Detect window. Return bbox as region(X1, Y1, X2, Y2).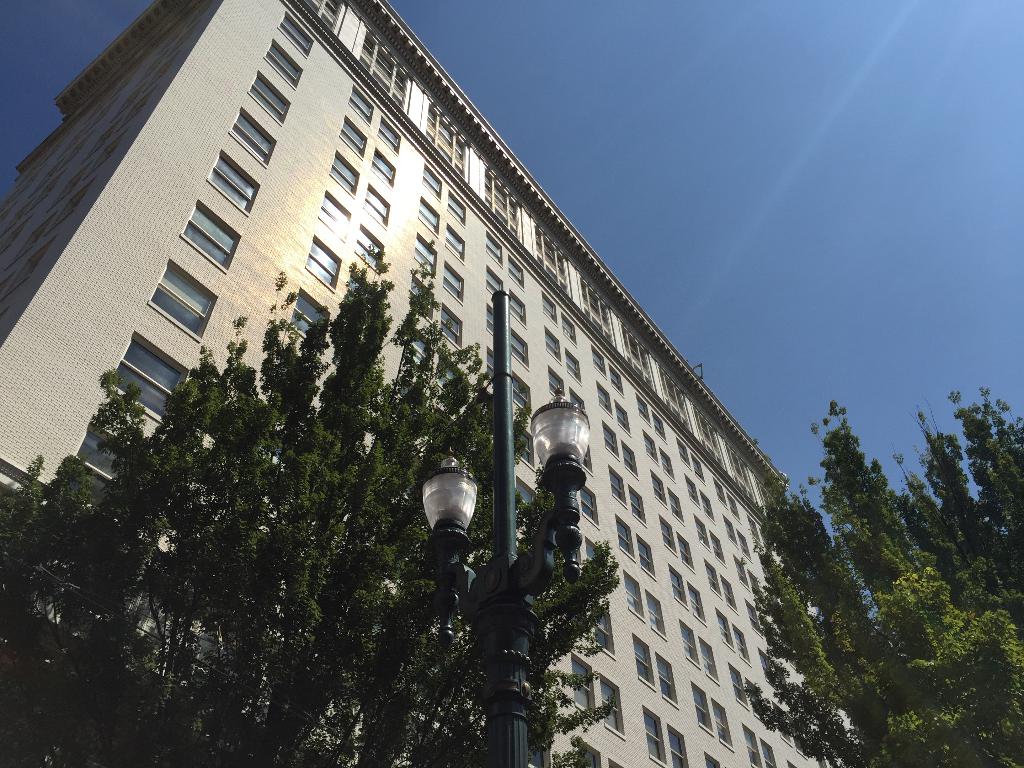
region(573, 390, 596, 421).
